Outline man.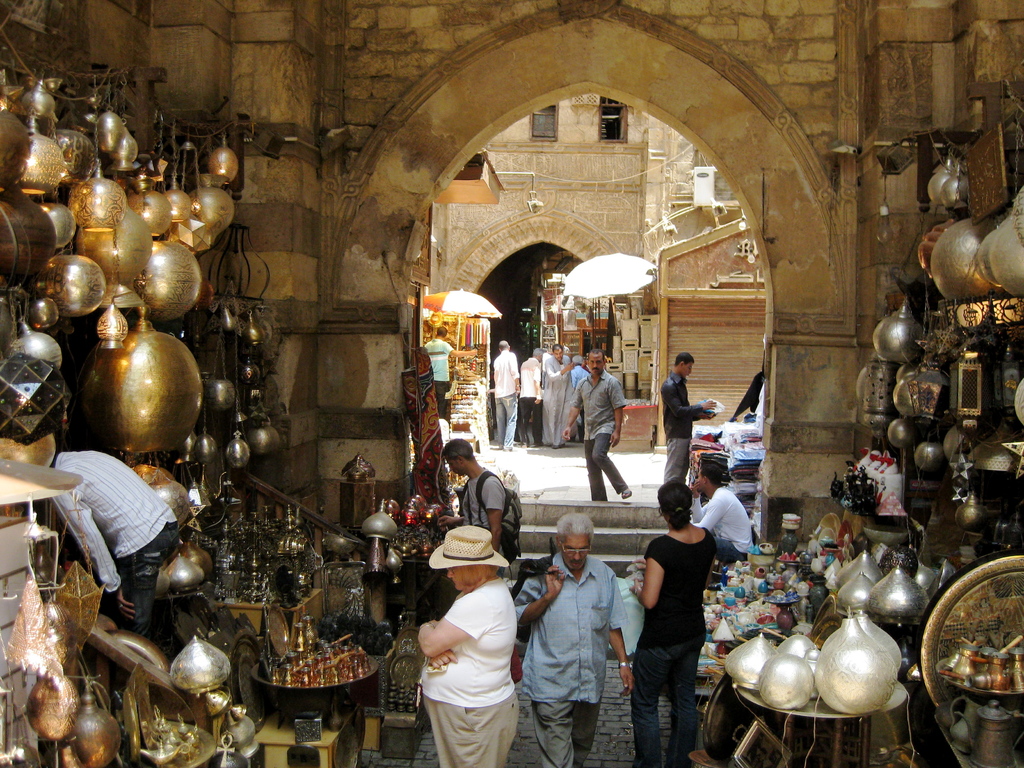
Outline: [435,439,508,579].
